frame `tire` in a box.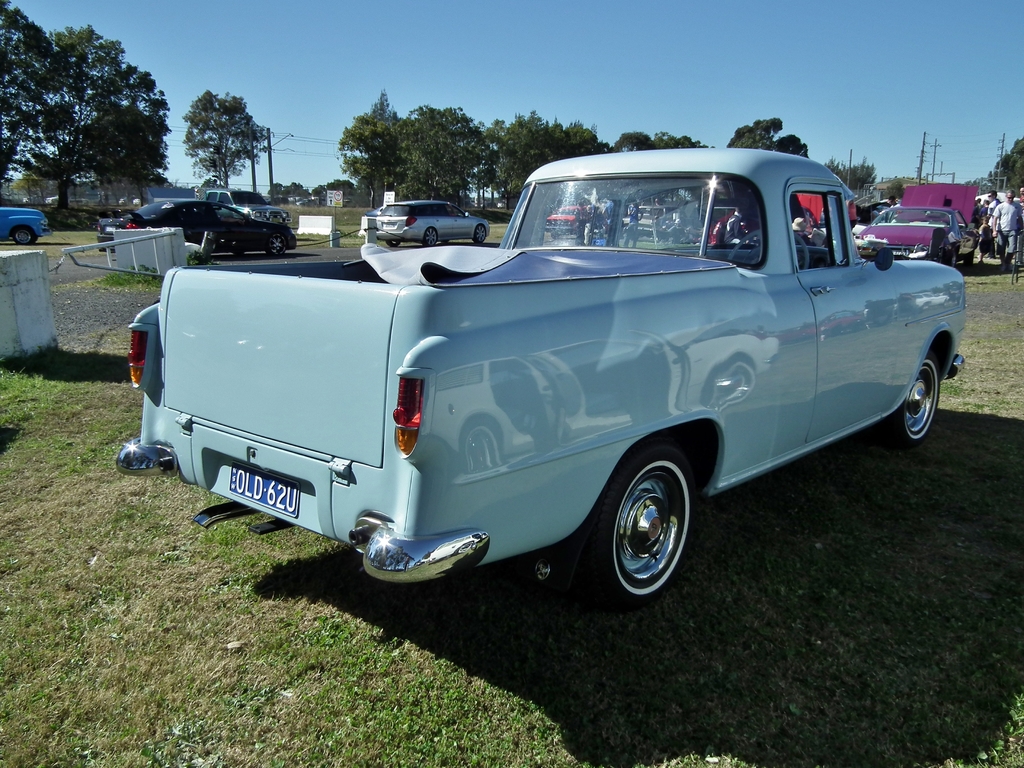
locate(386, 240, 401, 246).
